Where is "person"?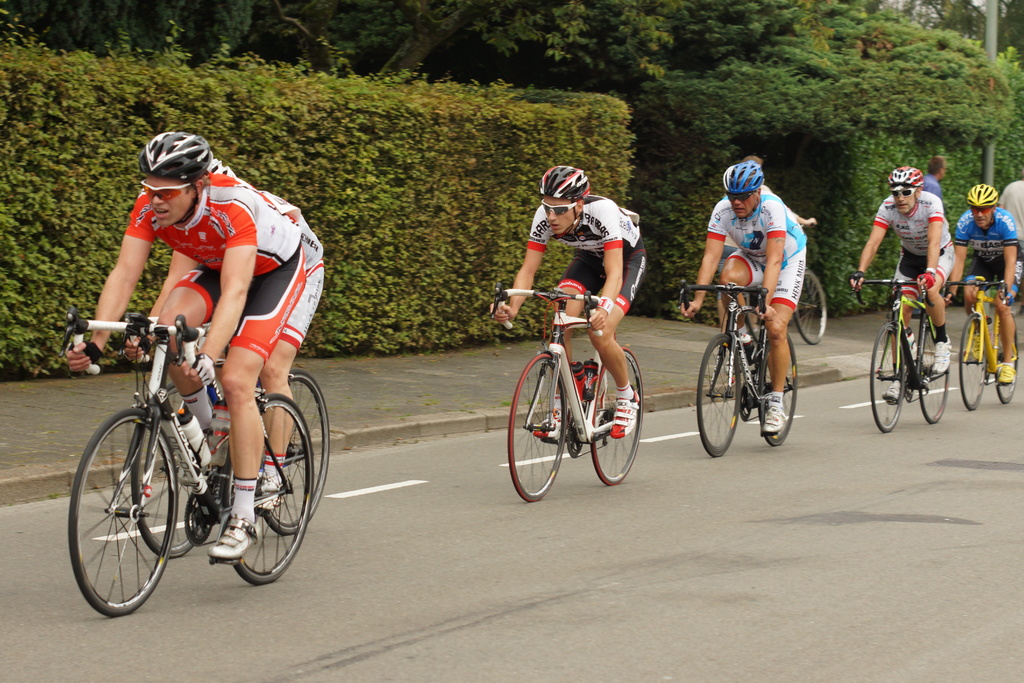
x1=708, y1=169, x2=809, y2=466.
